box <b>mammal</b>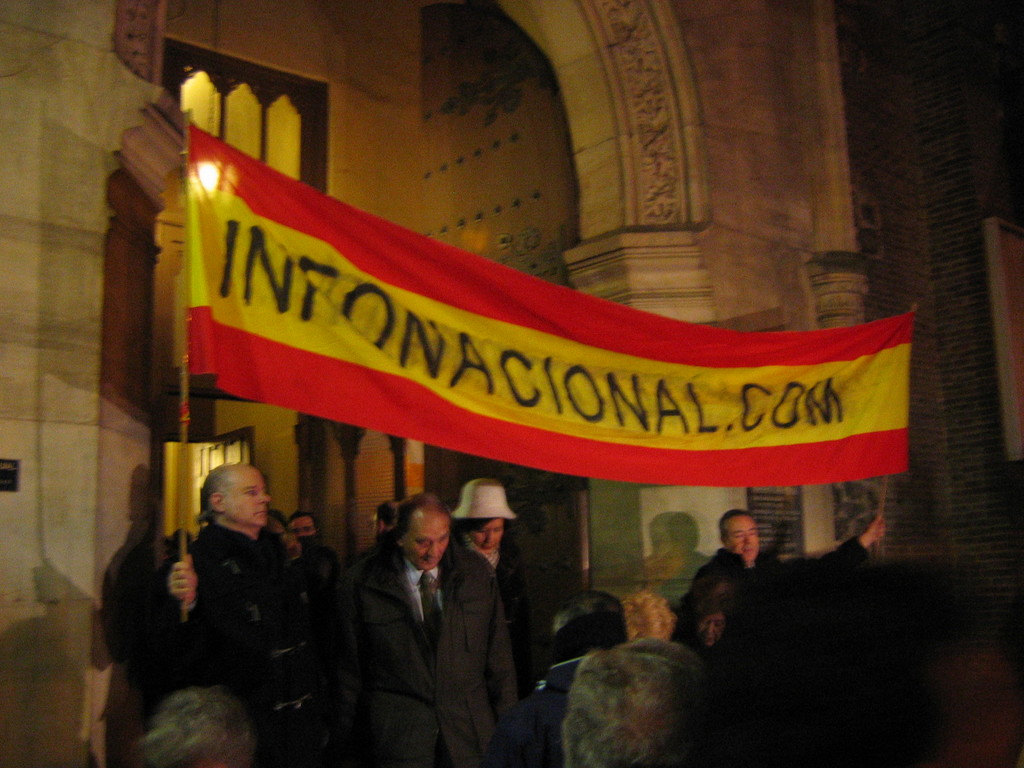
BBox(451, 472, 528, 650)
